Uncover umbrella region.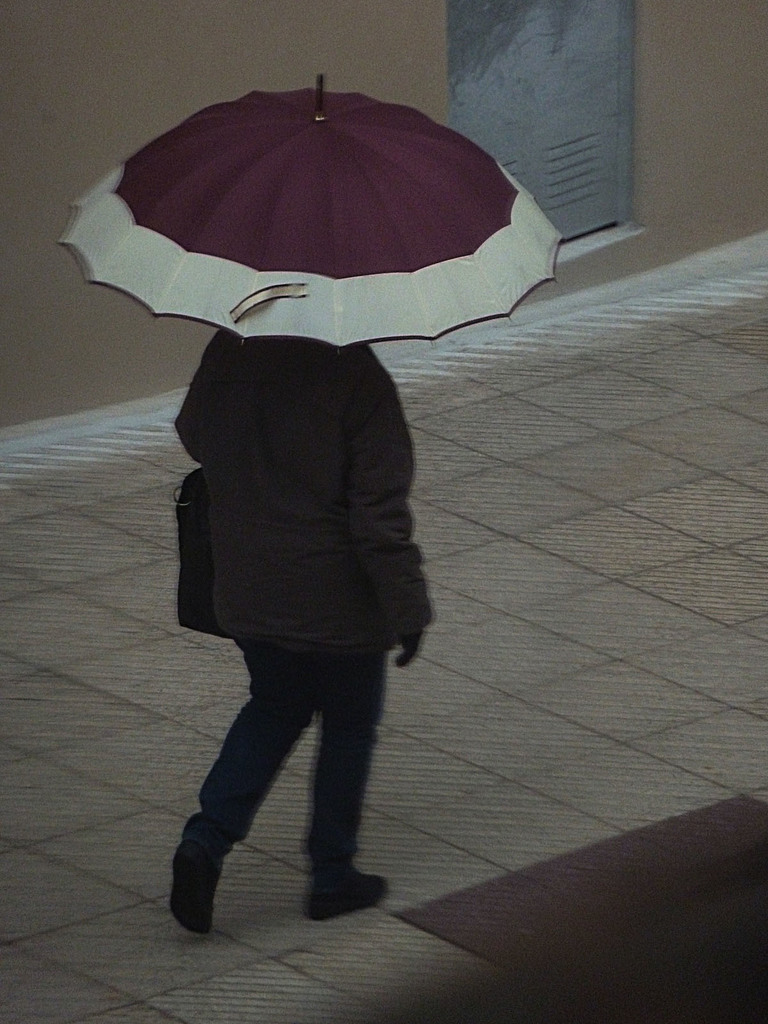
Uncovered: rect(54, 72, 567, 357).
